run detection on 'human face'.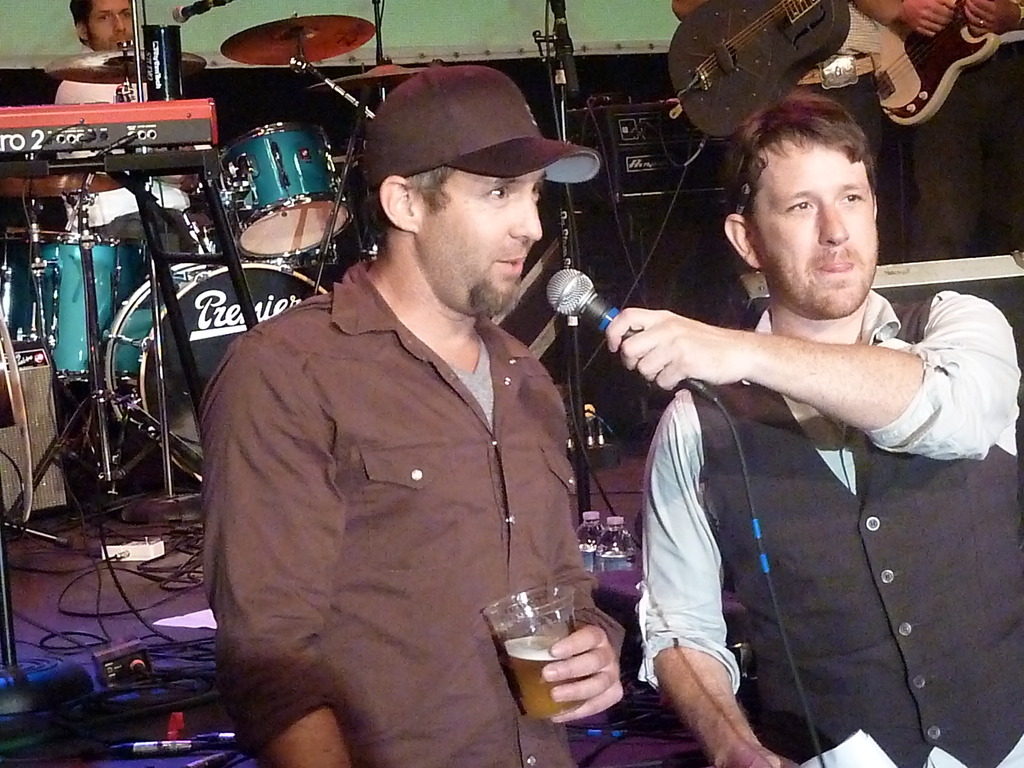
Result: (97,0,147,64).
